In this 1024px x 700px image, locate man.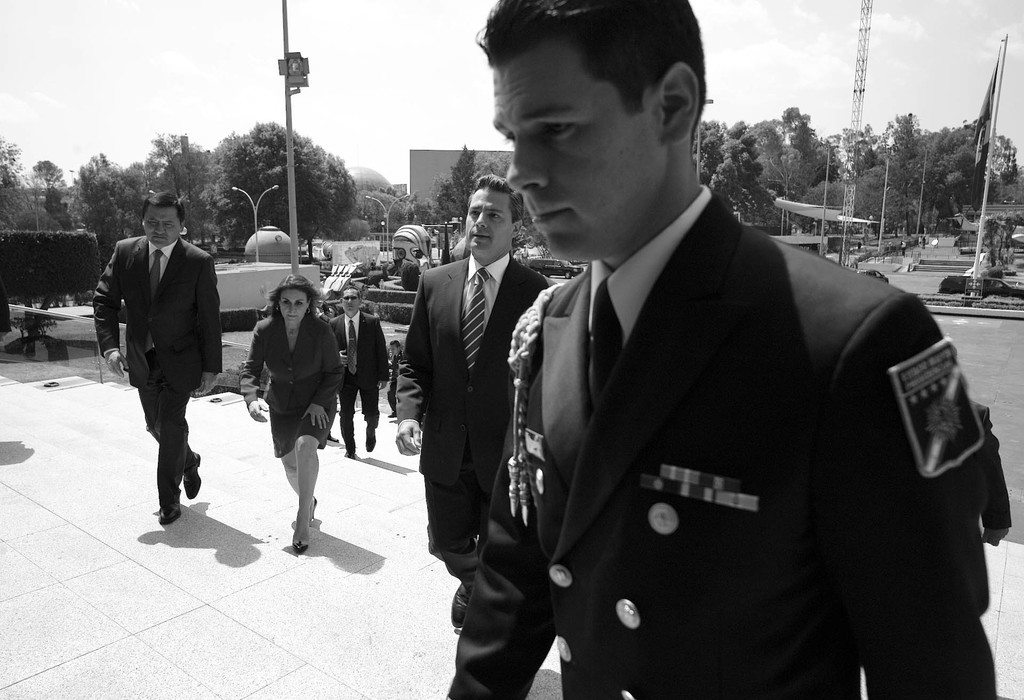
Bounding box: (x1=90, y1=191, x2=223, y2=523).
